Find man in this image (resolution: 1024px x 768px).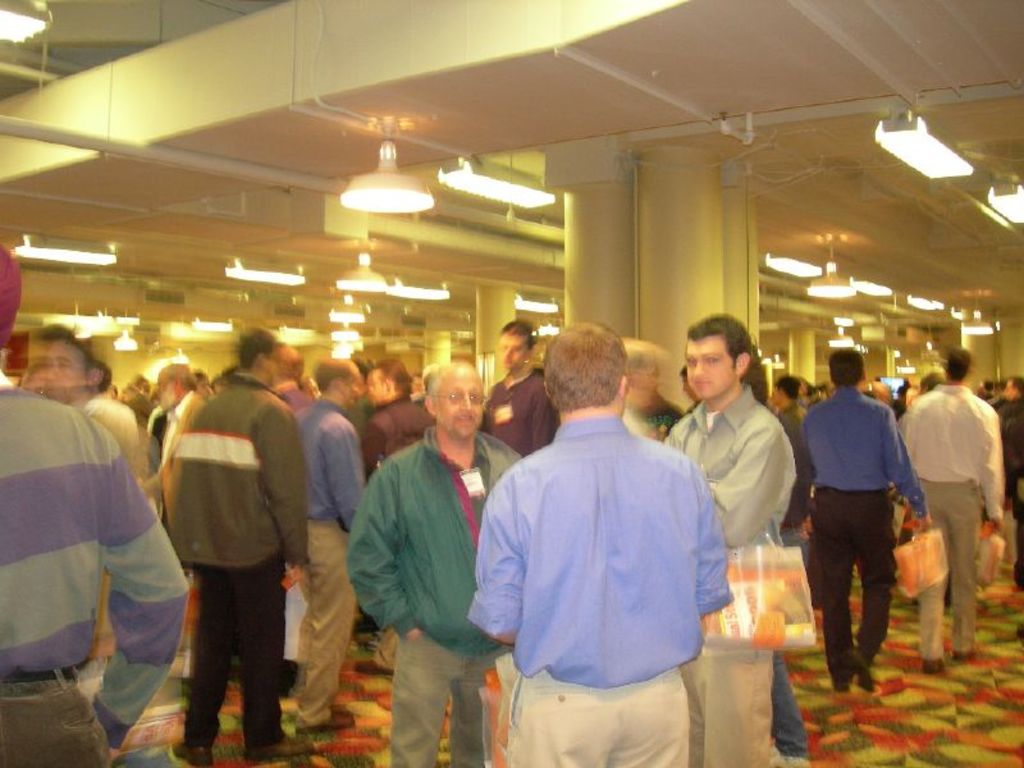
bbox(463, 321, 724, 767).
